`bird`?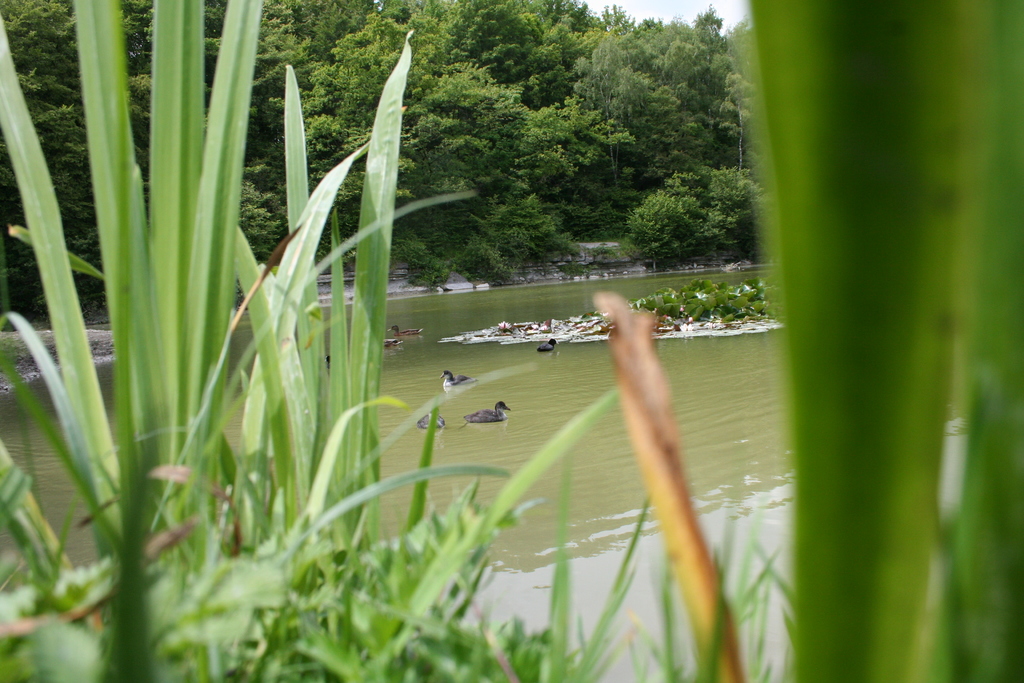
[left=462, top=399, right=511, bottom=422]
